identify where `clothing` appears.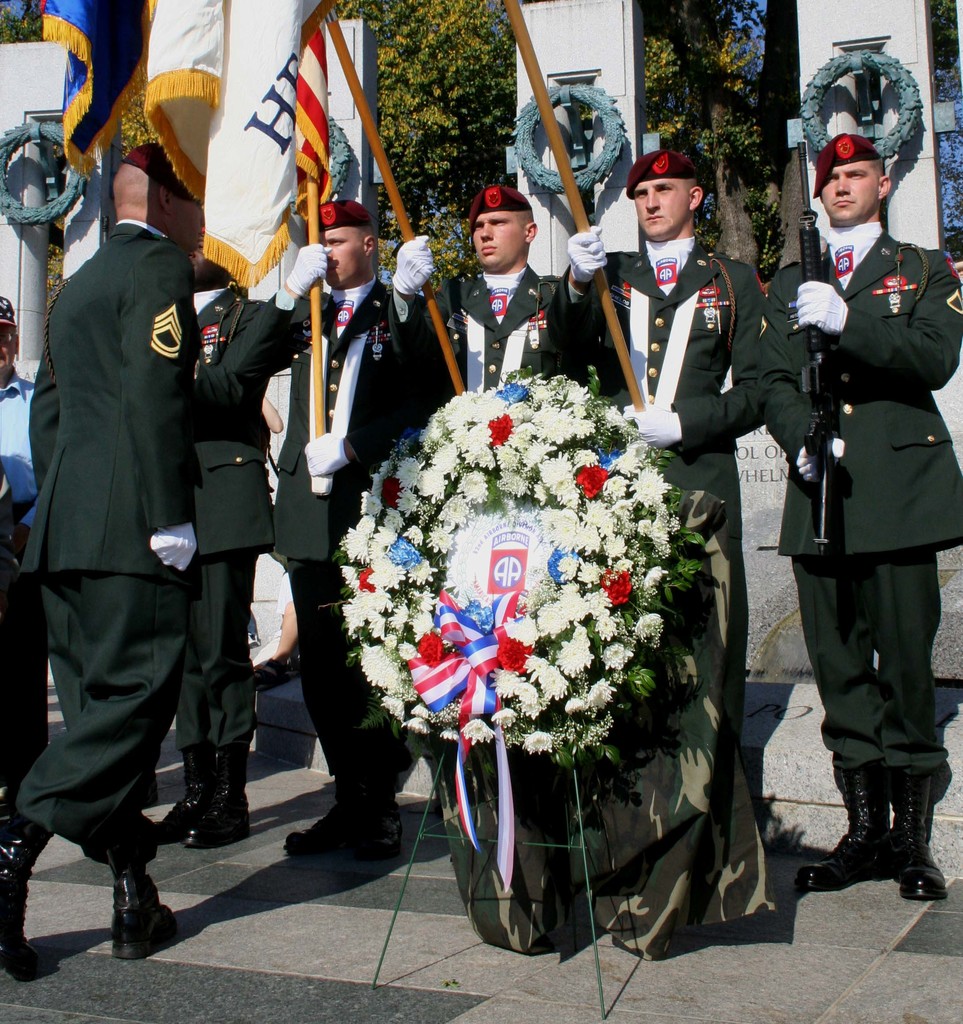
Appears at 273, 280, 404, 797.
